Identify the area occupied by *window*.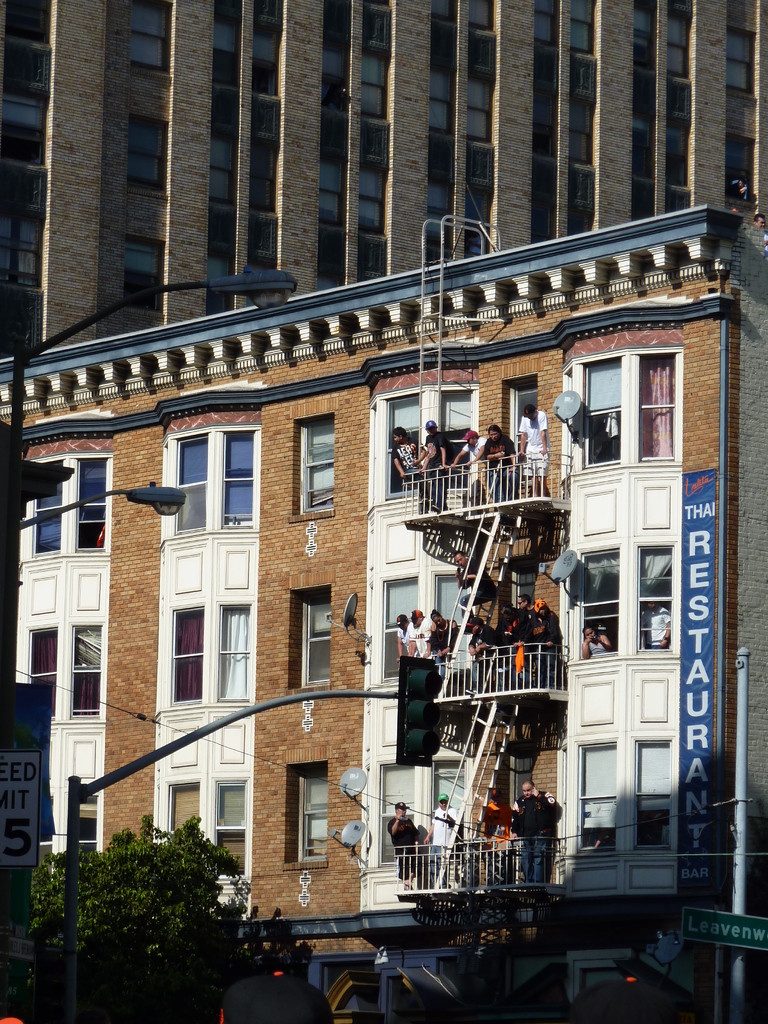
Area: locate(177, 438, 207, 524).
